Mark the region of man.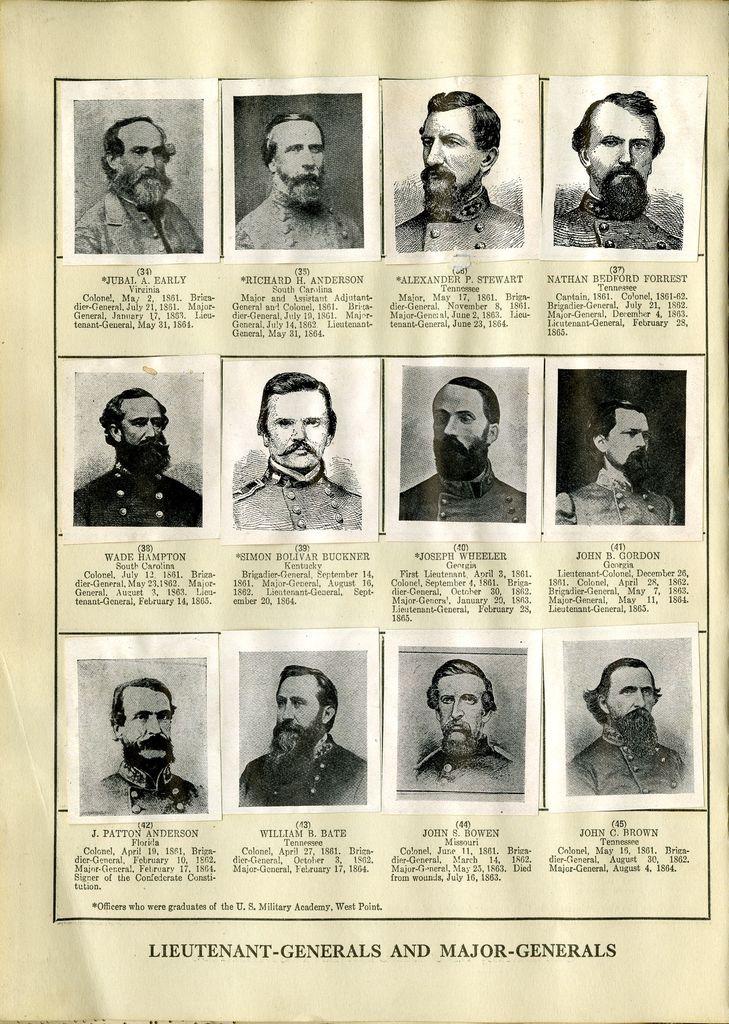
Region: <box>399,370,525,525</box>.
